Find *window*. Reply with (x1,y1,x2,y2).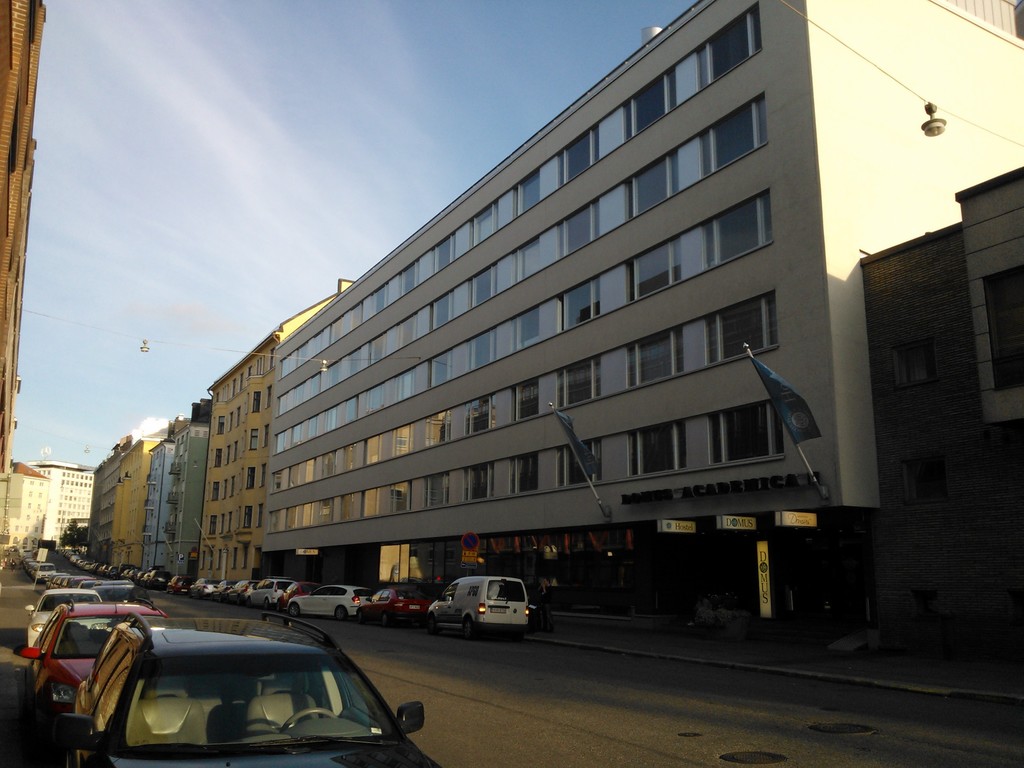
(250,390,262,412).
